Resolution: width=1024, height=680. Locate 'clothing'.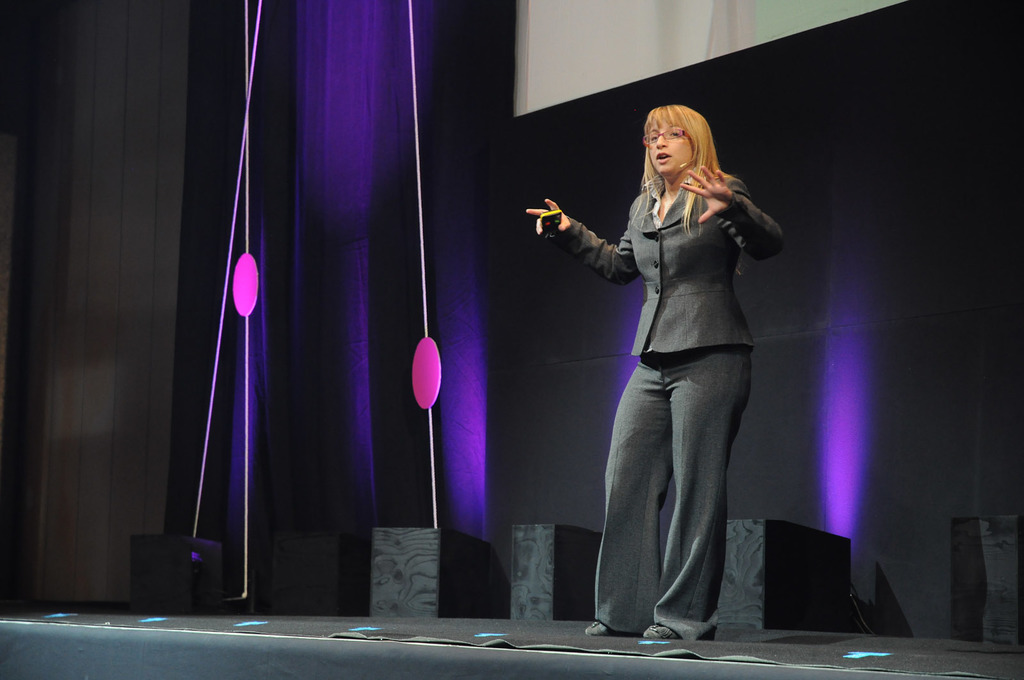
<box>582,161,778,599</box>.
